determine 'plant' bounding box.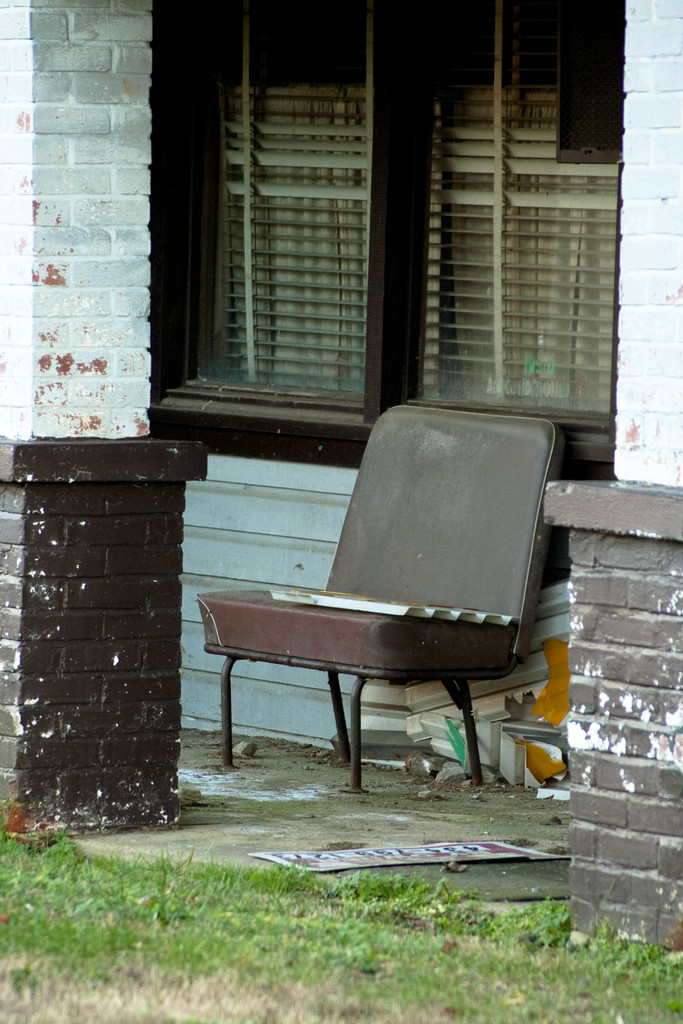
Determined: detection(15, 961, 41, 1004).
